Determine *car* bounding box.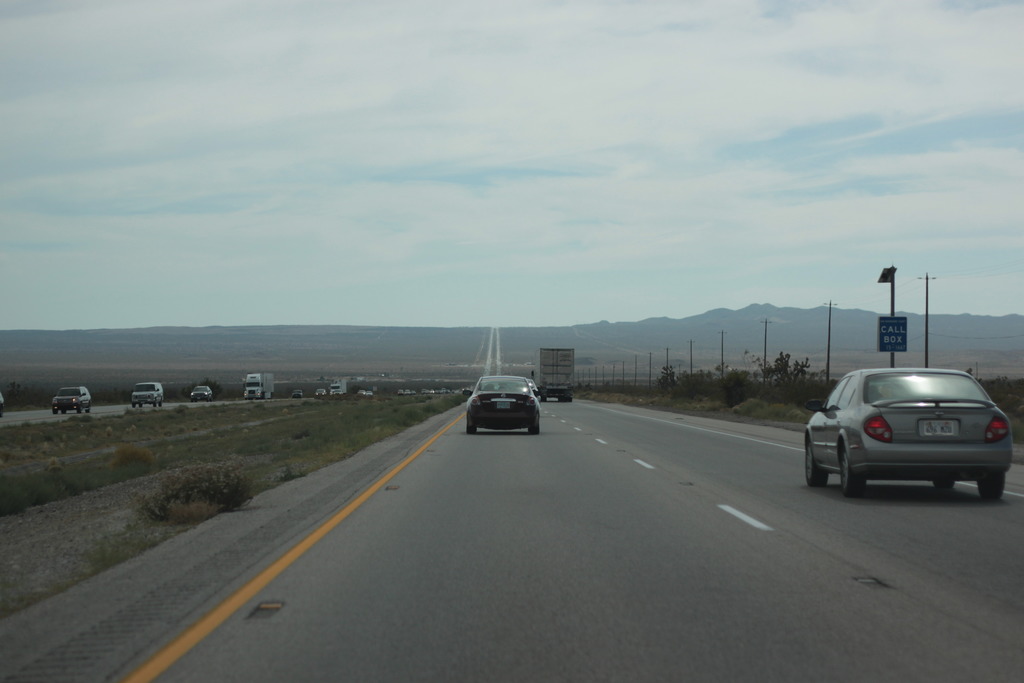
Determined: 808/365/1015/502.
